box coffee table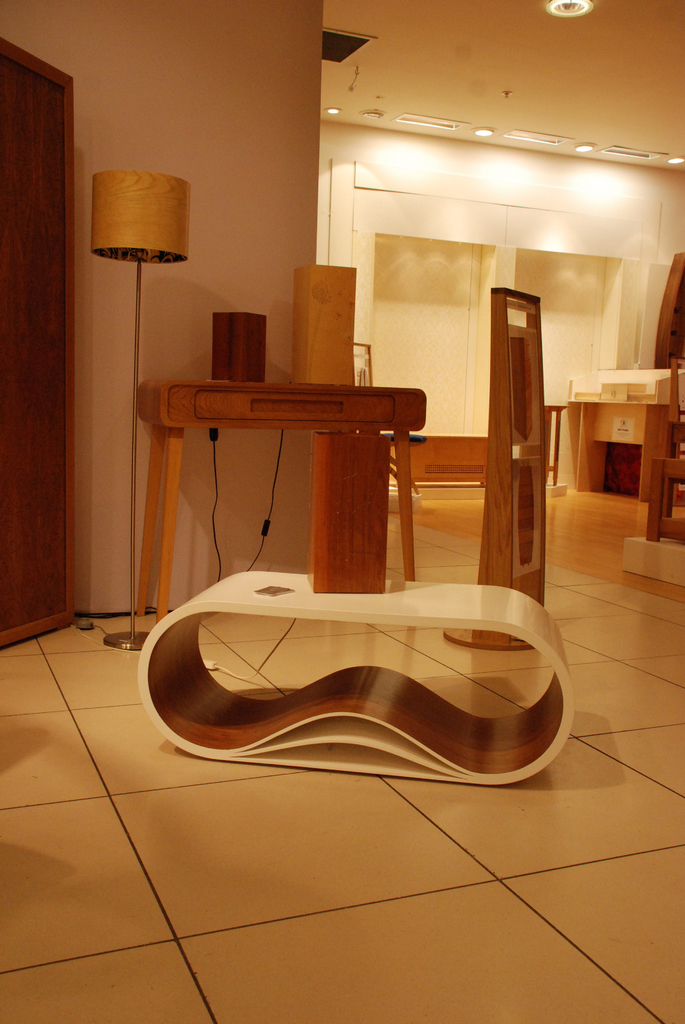
box=[143, 571, 576, 790]
